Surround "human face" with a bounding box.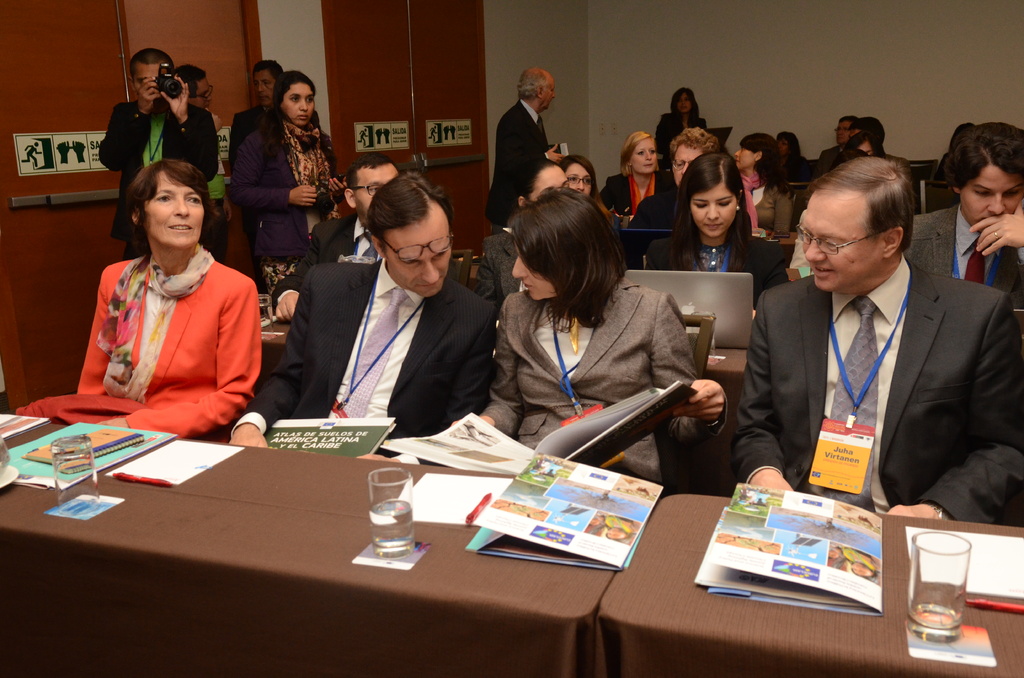
[x1=387, y1=209, x2=451, y2=294].
